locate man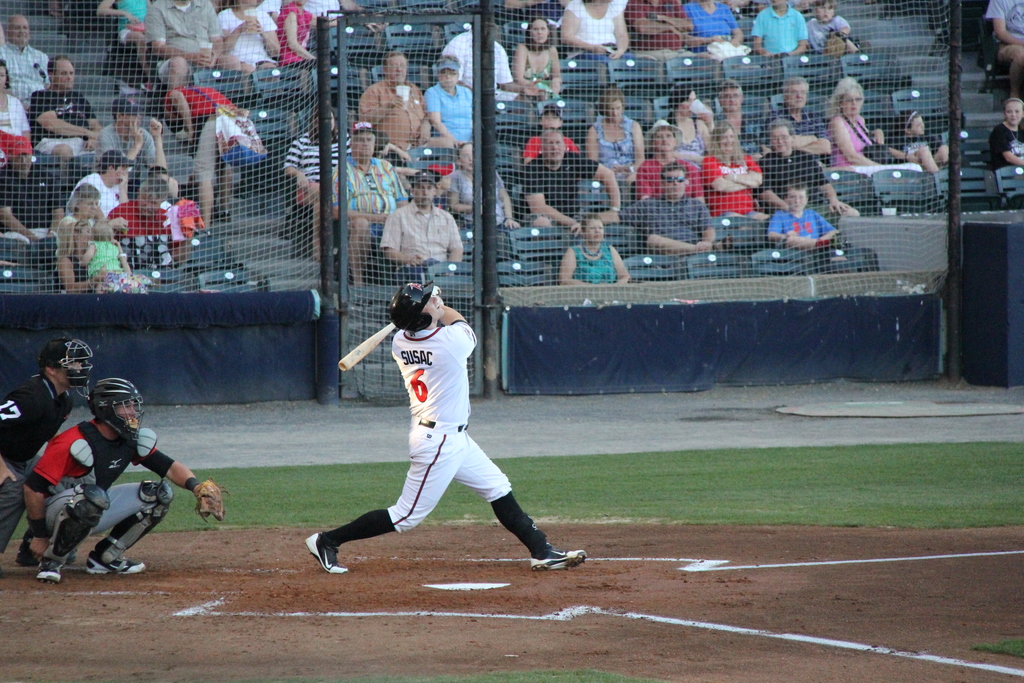
pyautogui.locateOnScreen(380, 173, 461, 267)
